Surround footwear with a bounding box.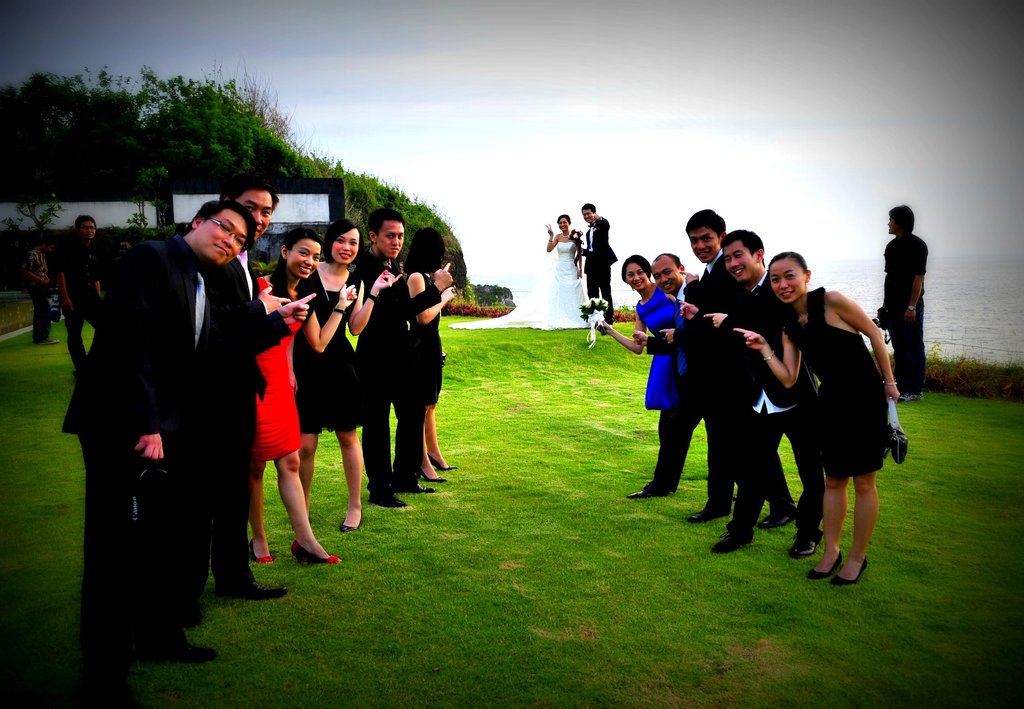
(left=712, top=528, right=755, bottom=553).
